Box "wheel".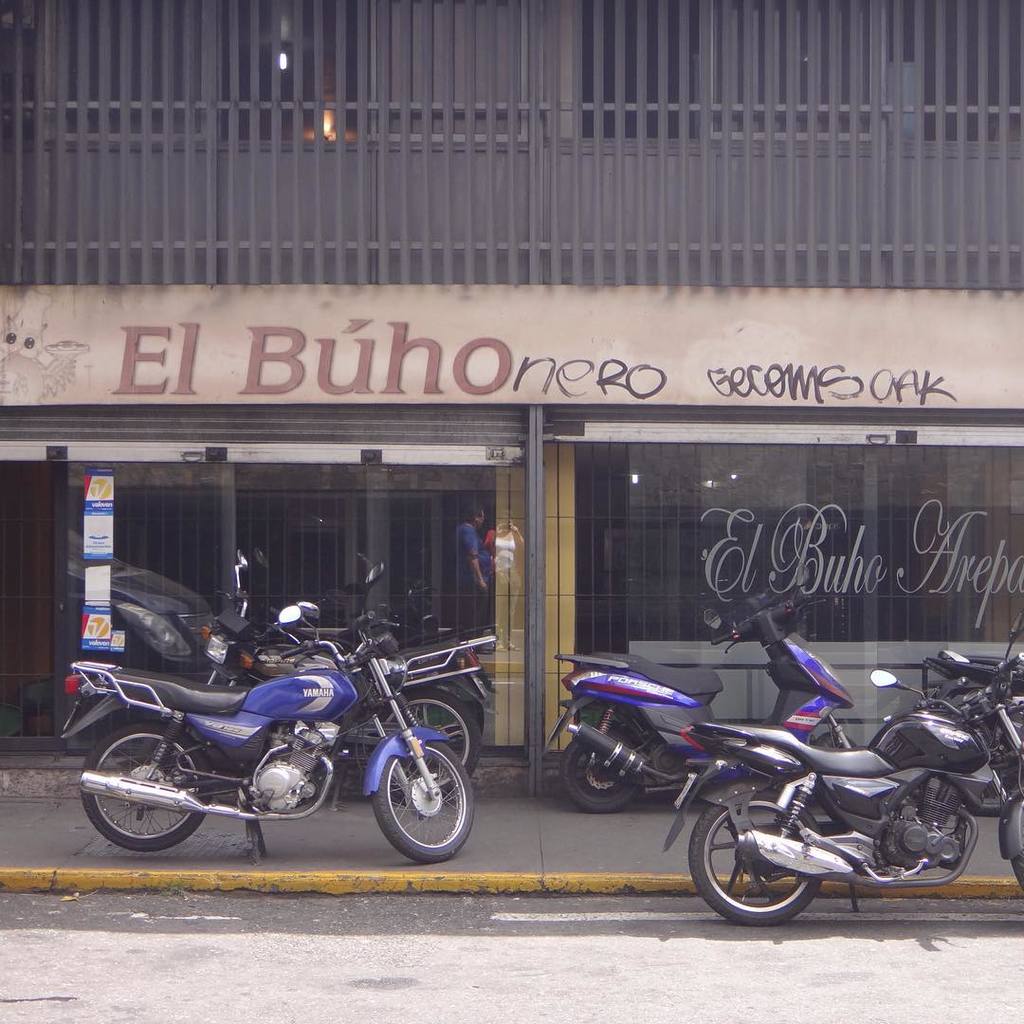
bbox=(77, 721, 211, 853).
